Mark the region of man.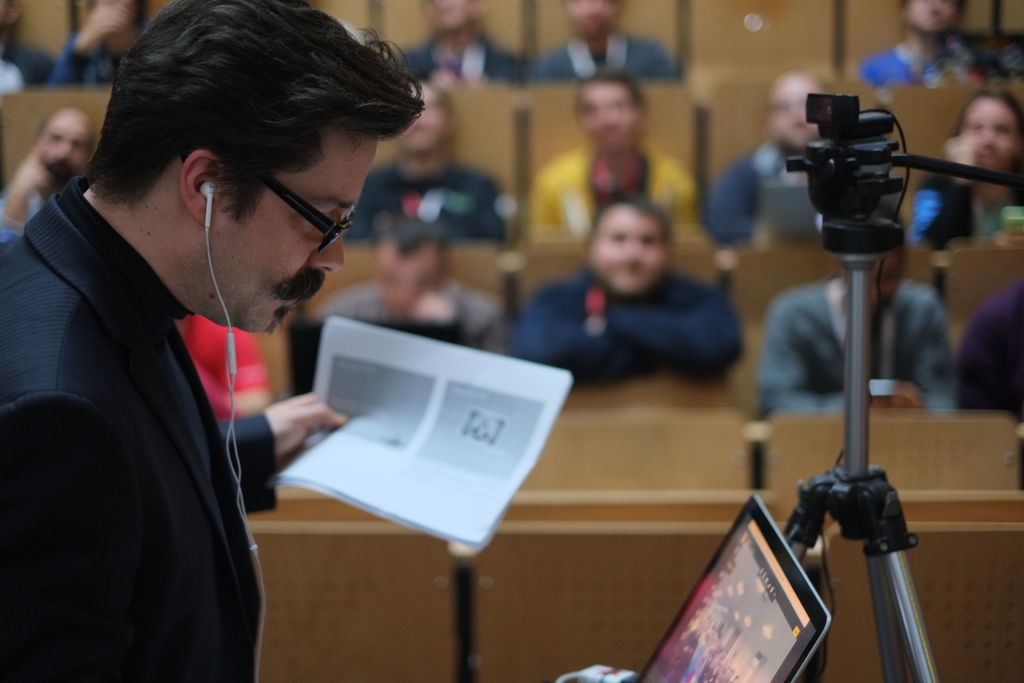
Region: [533,0,680,81].
